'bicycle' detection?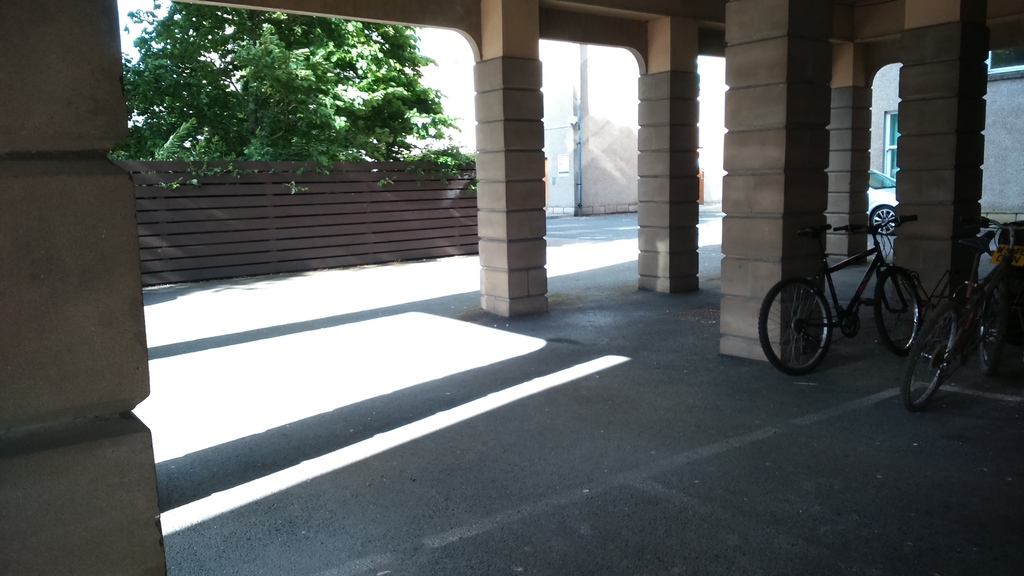
pyautogui.locateOnScreen(751, 226, 921, 377)
